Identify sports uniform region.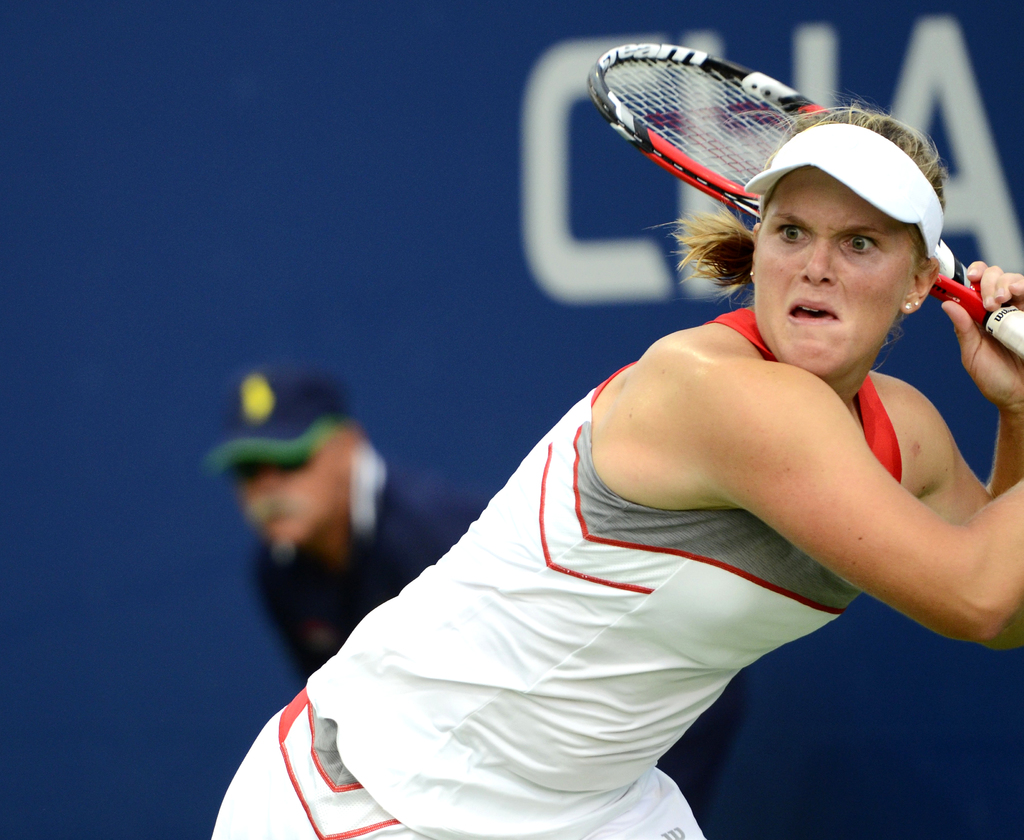
Region: [264,437,711,839].
